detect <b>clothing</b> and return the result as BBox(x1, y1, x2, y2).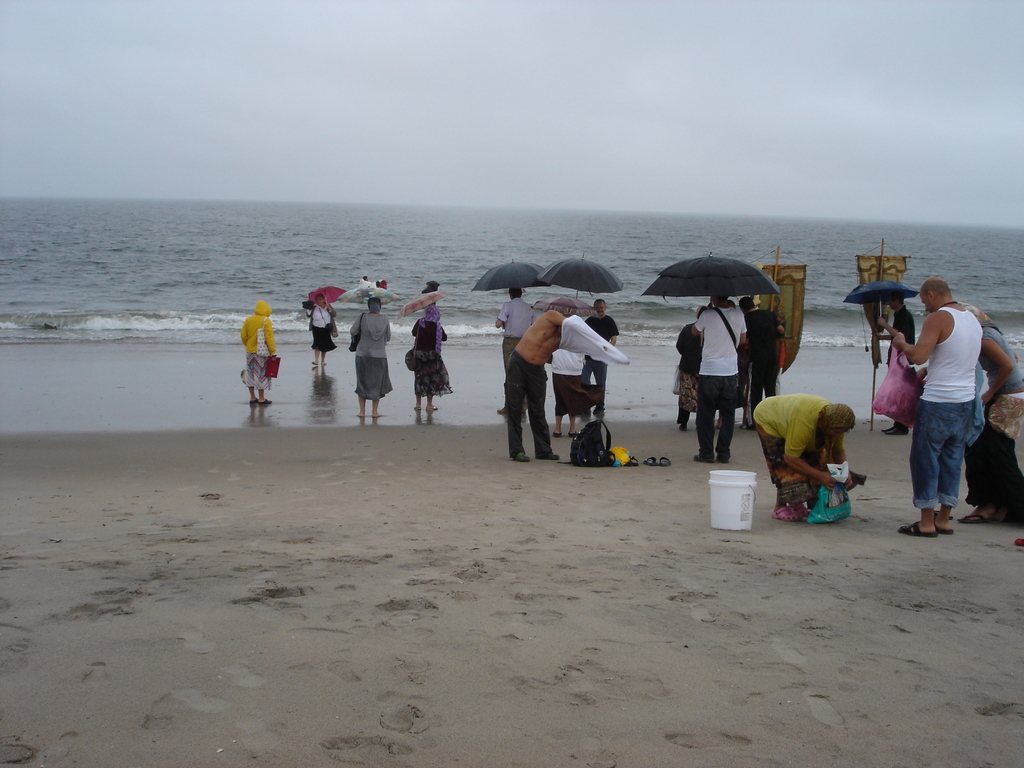
BBox(958, 312, 1023, 518).
